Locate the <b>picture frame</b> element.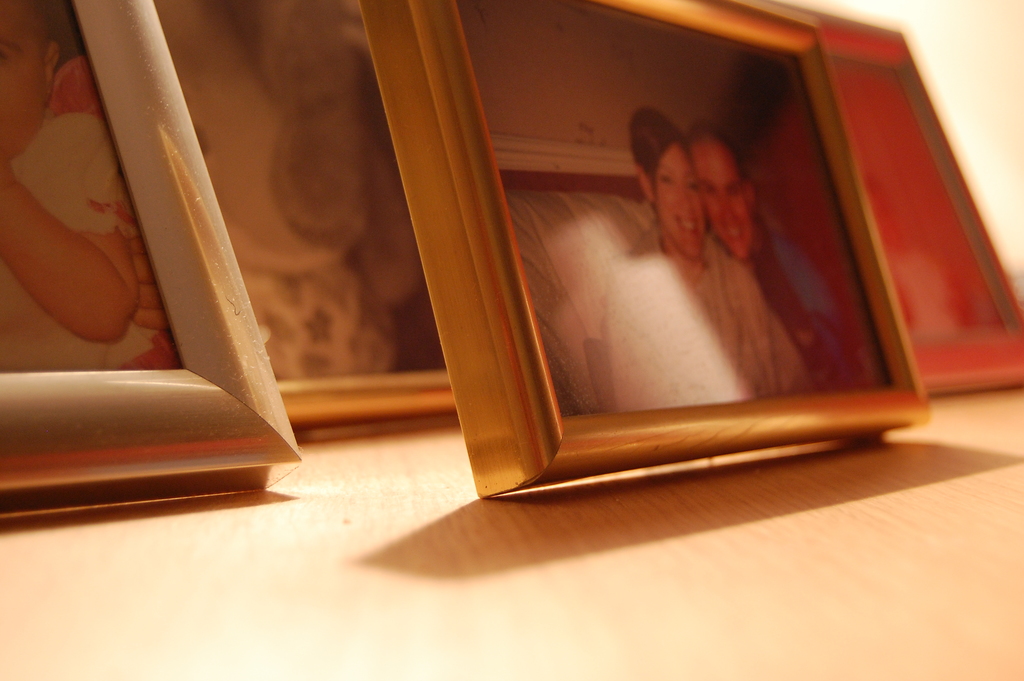
Element bbox: BBox(149, 0, 461, 434).
